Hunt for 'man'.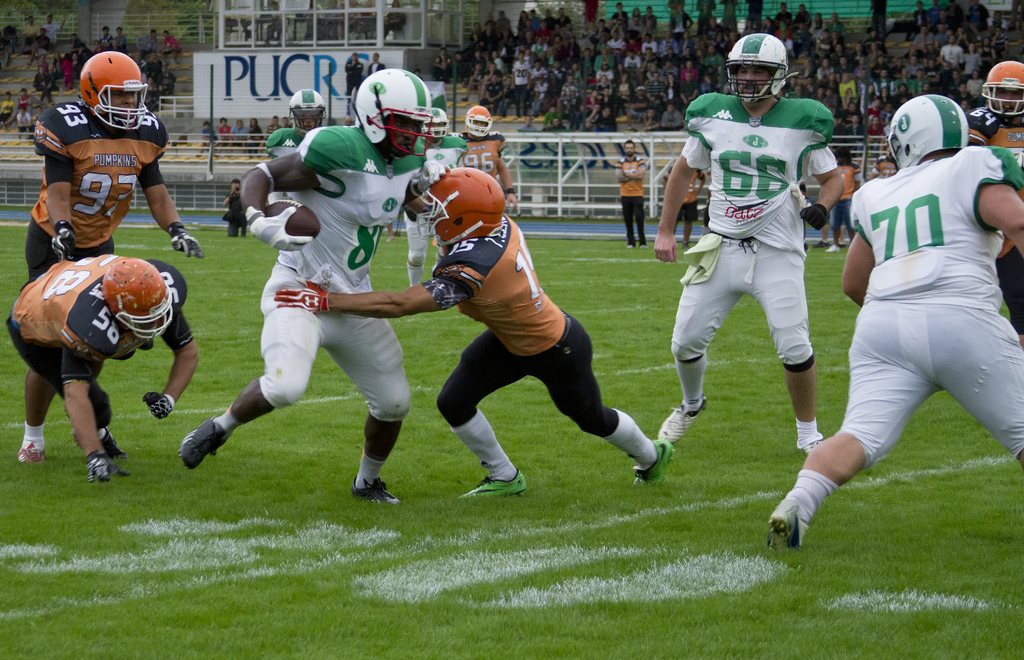
Hunted down at [left=179, top=67, right=451, bottom=506].
